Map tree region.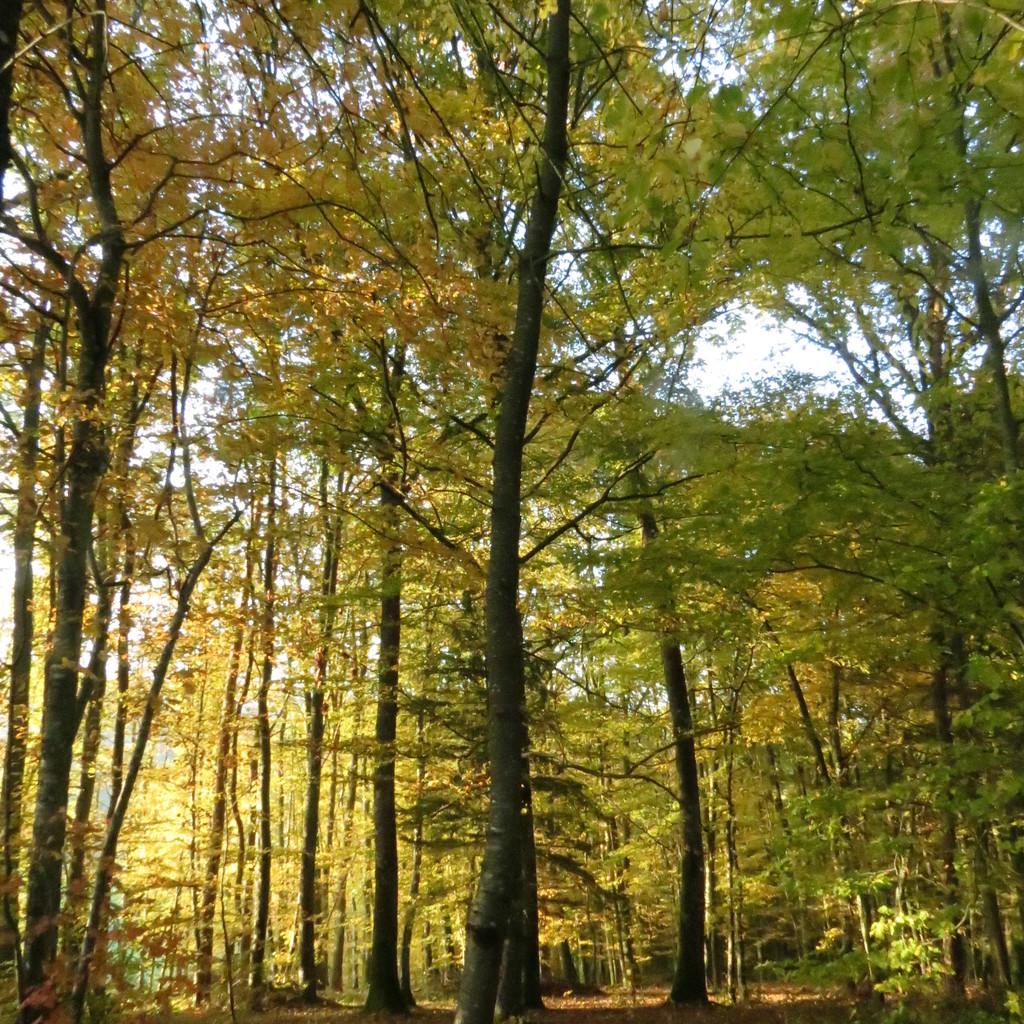
Mapped to [0, 127, 273, 1023].
